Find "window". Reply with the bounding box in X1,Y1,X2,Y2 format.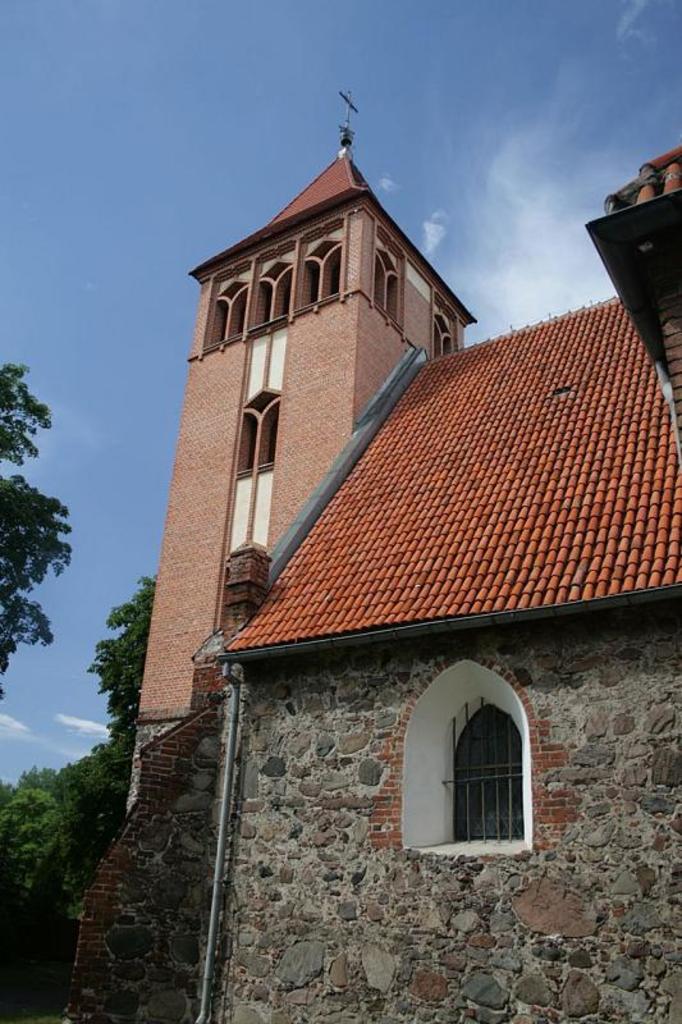
394,655,545,858.
